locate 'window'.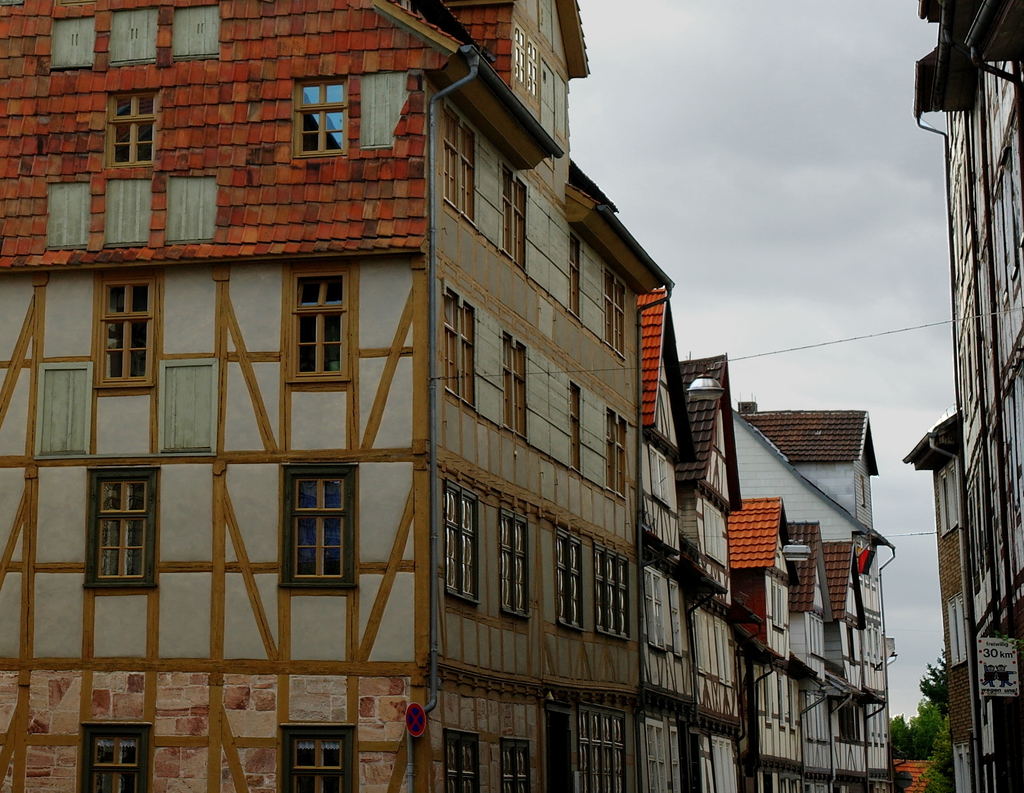
Bounding box: detection(363, 76, 409, 148).
